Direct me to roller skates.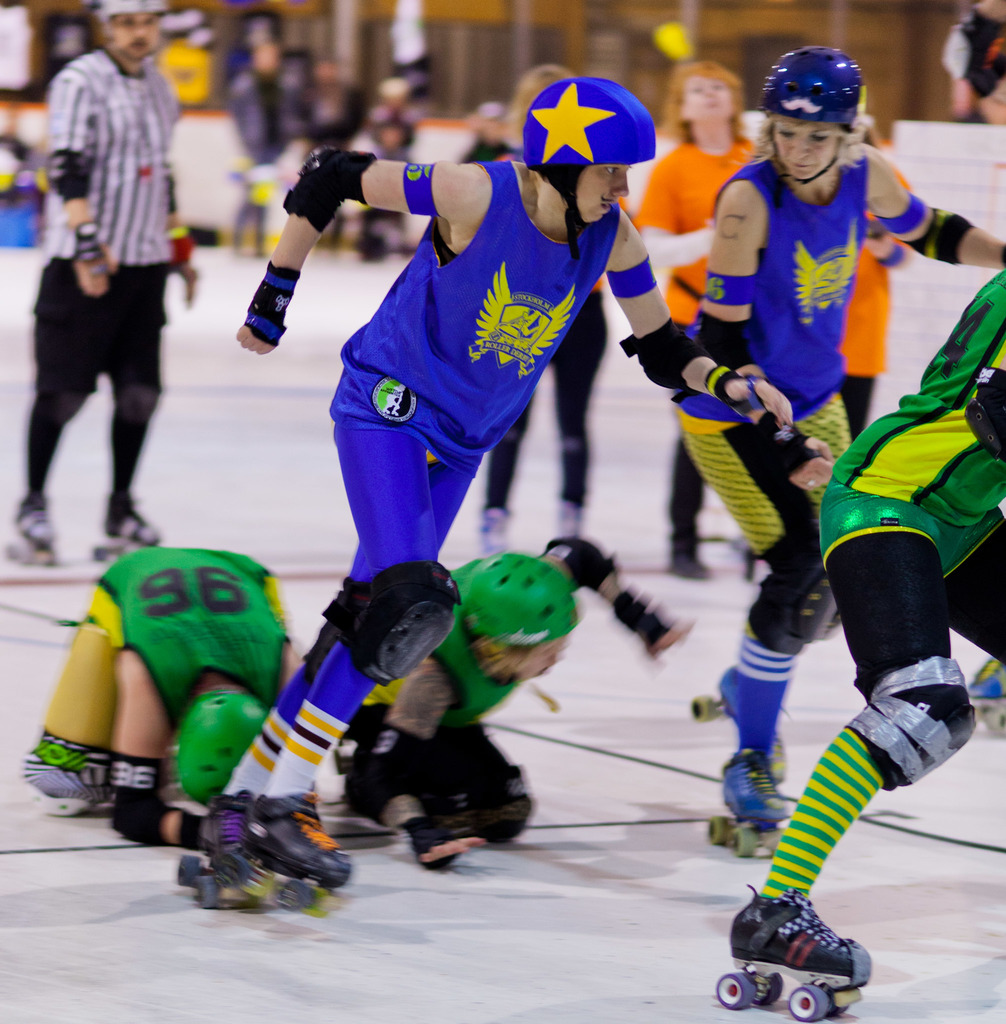
Direction: 172/791/250/912.
